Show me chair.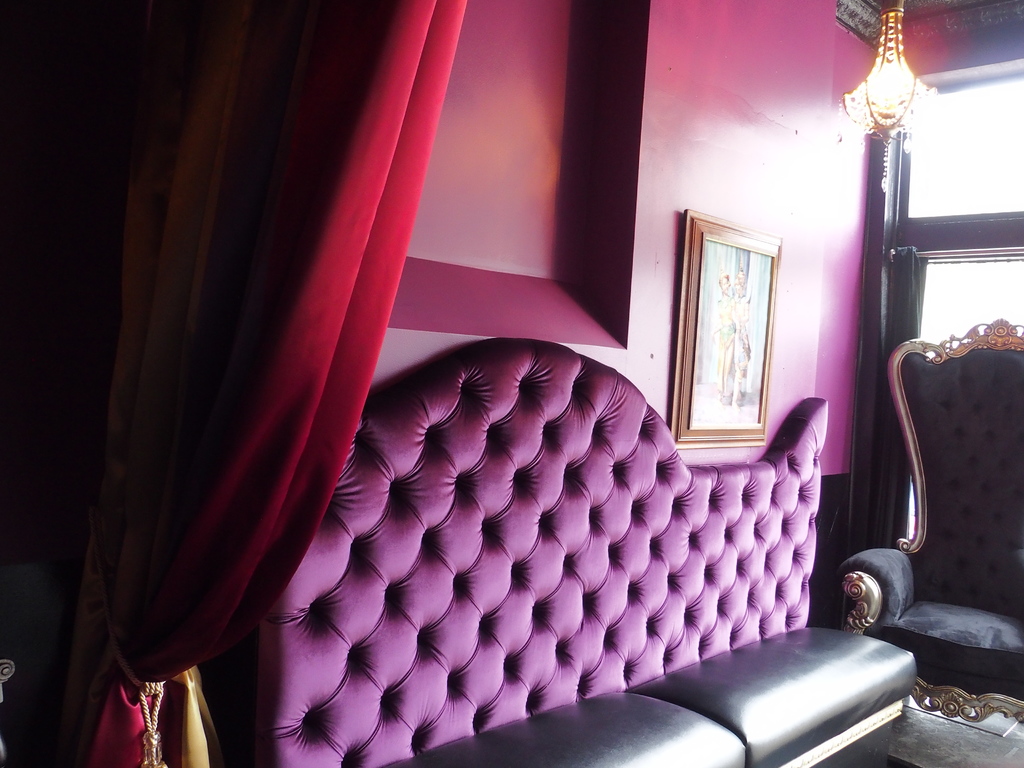
chair is here: (left=874, top=318, right=1023, bottom=669).
